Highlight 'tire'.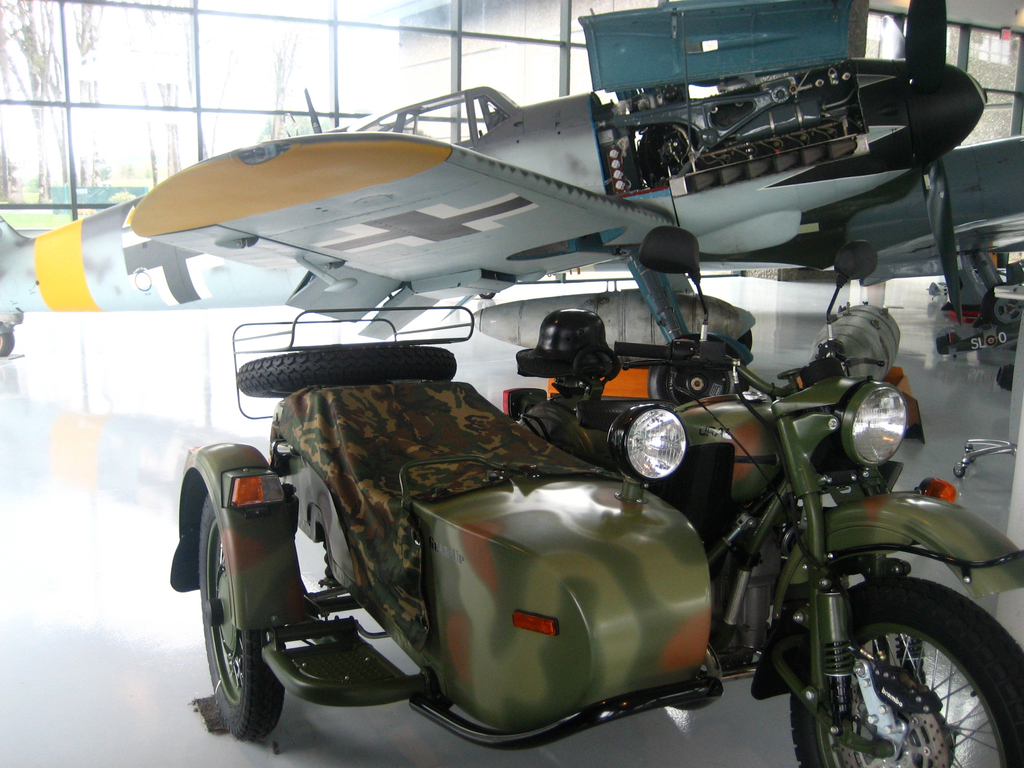
Highlighted region: {"left": 806, "top": 582, "right": 1016, "bottom": 762}.
